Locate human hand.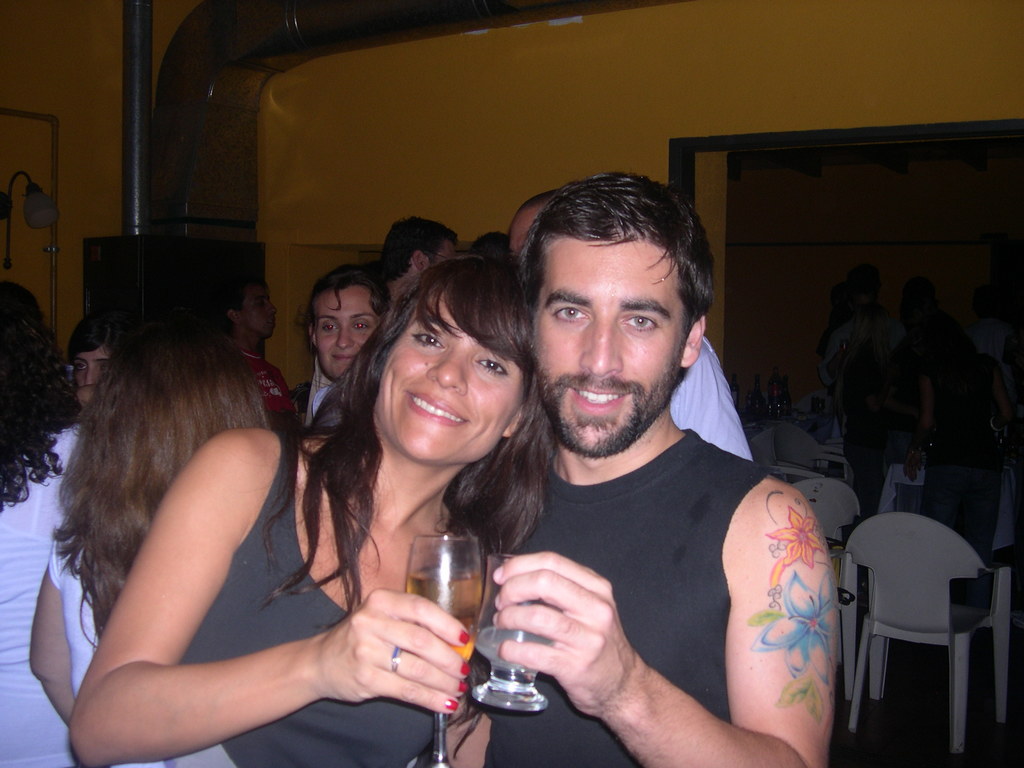
Bounding box: l=76, t=384, r=95, b=410.
